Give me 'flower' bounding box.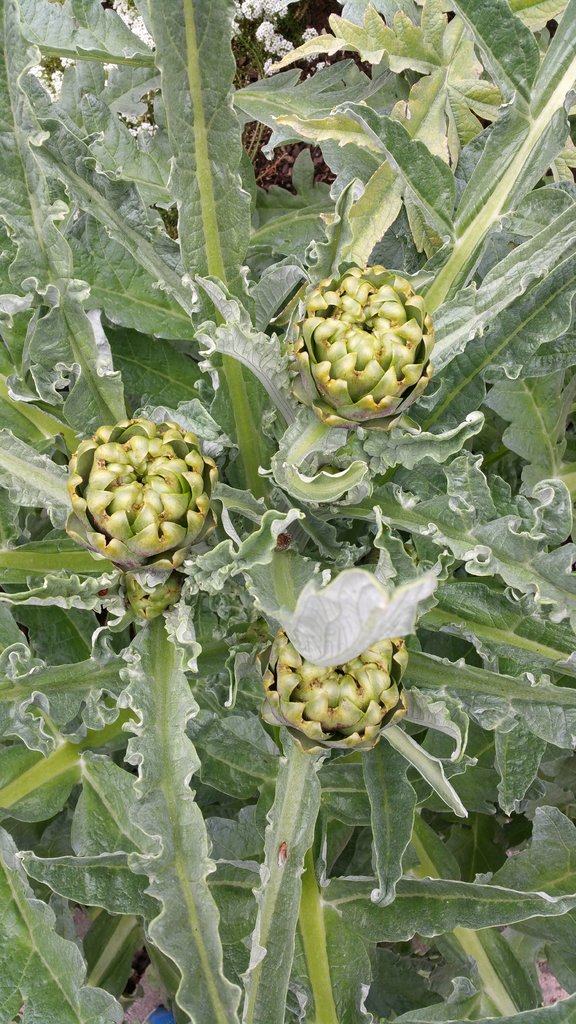
[x1=80, y1=403, x2=217, y2=564].
